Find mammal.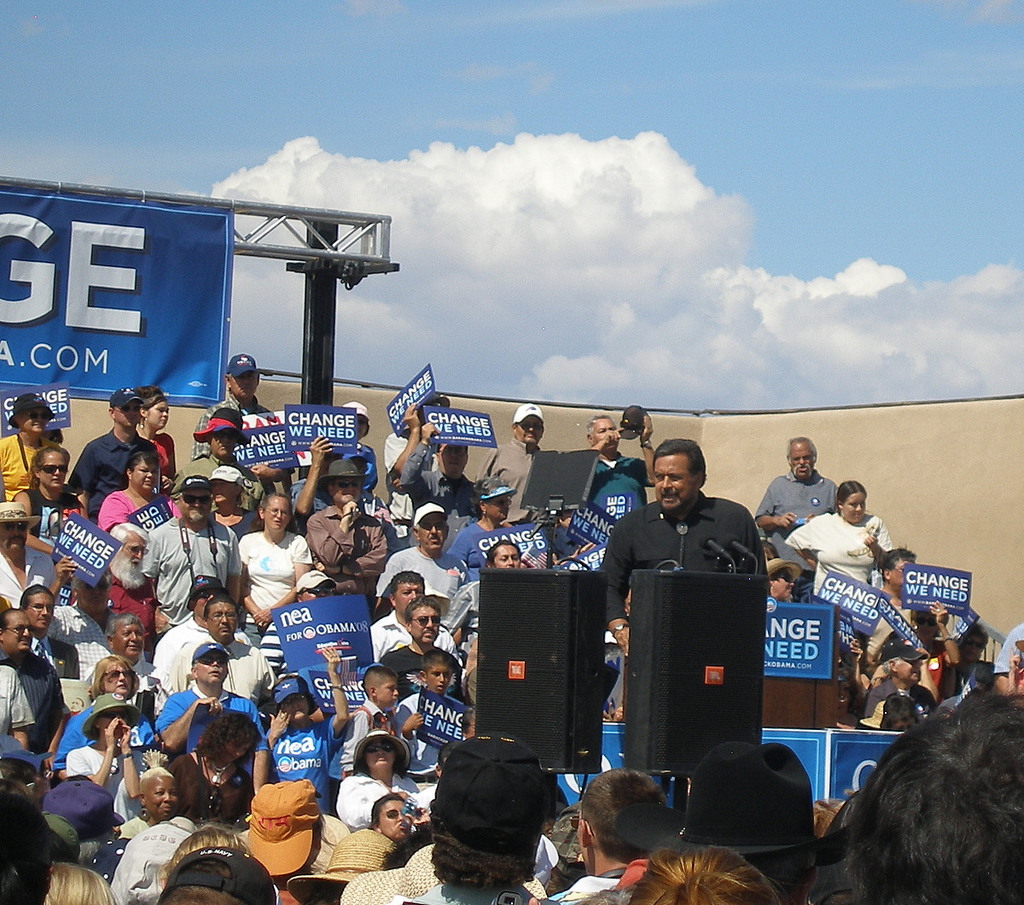
(x1=287, y1=826, x2=399, y2=904).
